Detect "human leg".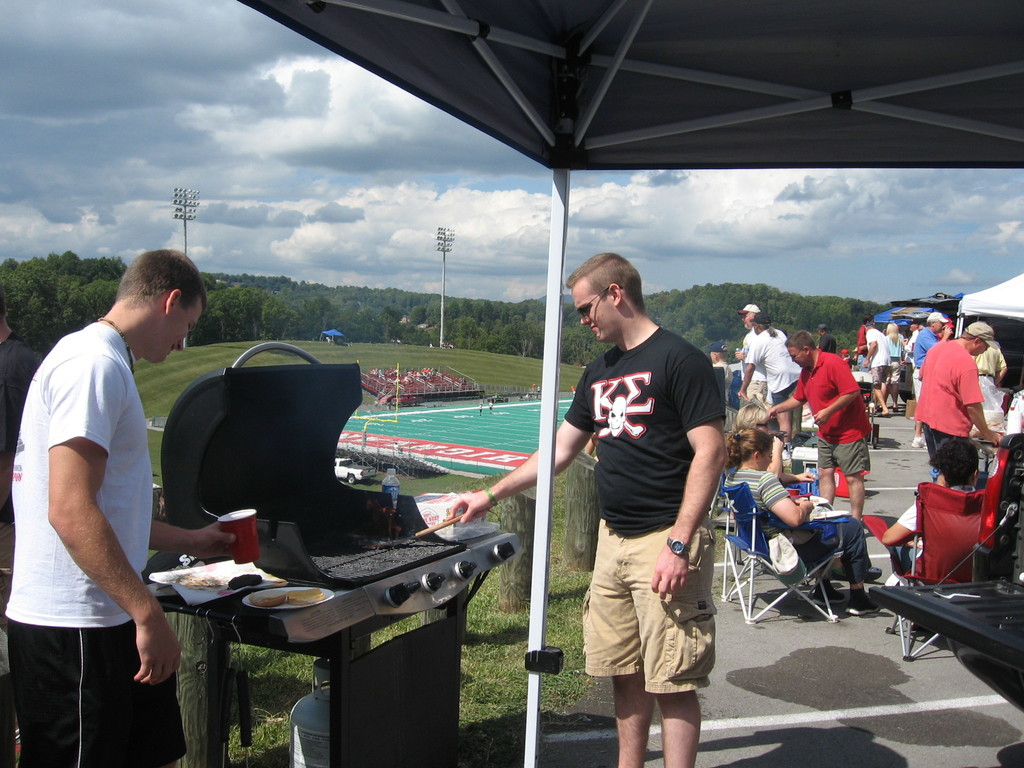
Detected at bbox(816, 437, 842, 502).
